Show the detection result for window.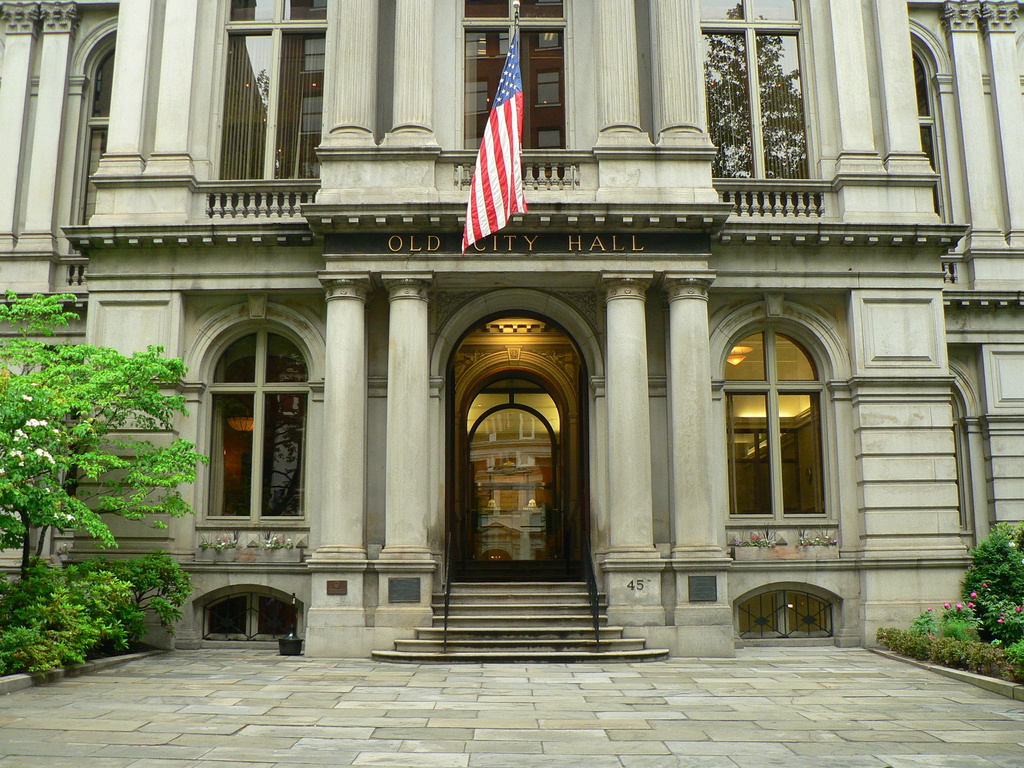
locate(82, 48, 114, 269).
